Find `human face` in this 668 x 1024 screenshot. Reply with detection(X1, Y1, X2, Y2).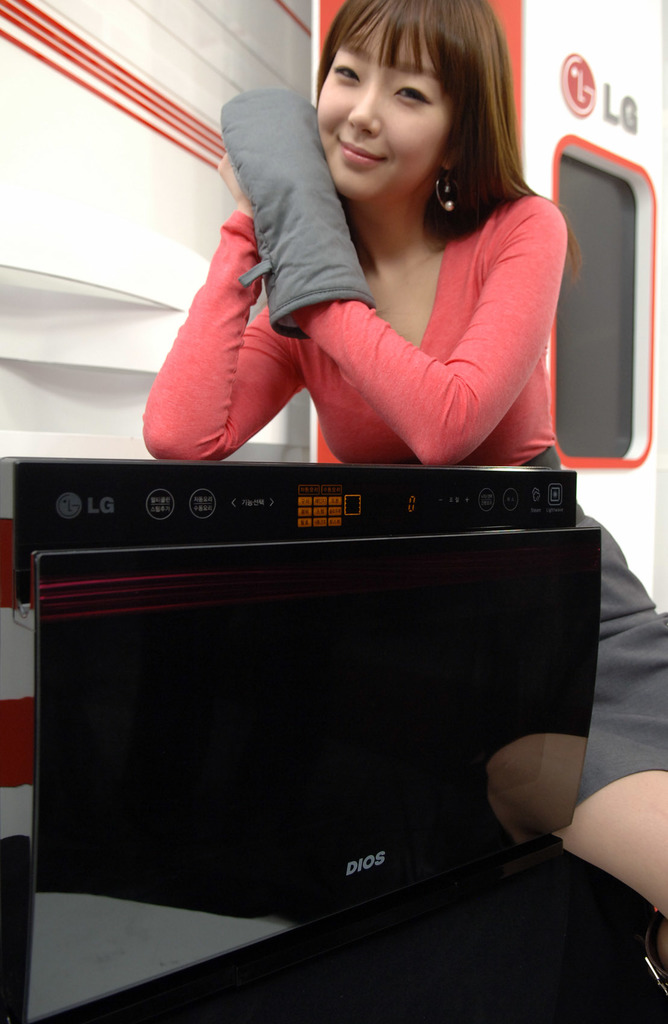
detection(314, 19, 453, 200).
